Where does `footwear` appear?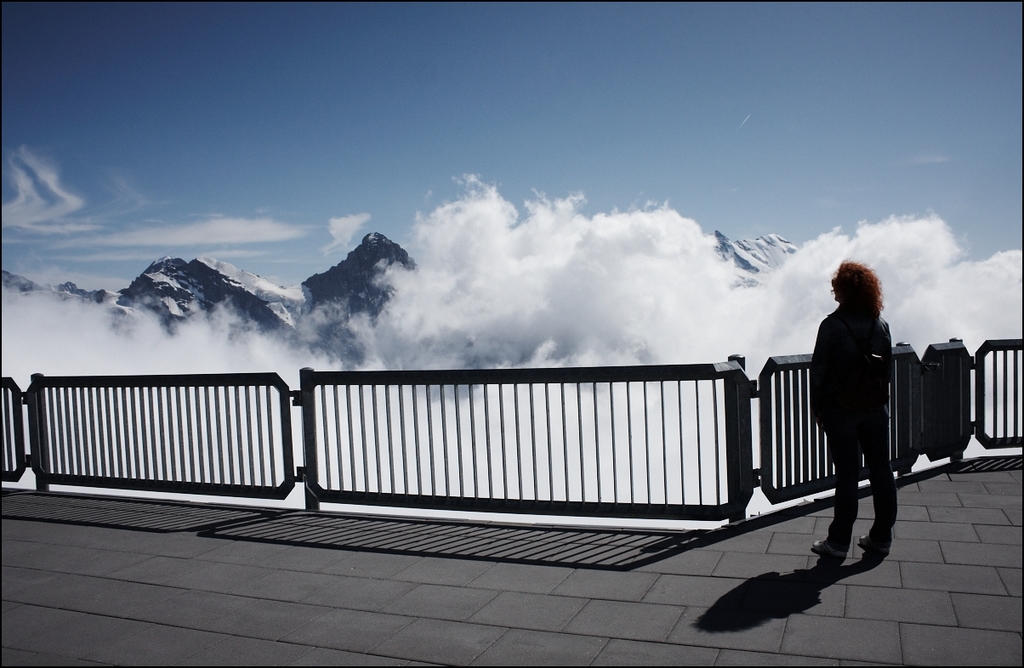
Appears at (856, 534, 890, 558).
